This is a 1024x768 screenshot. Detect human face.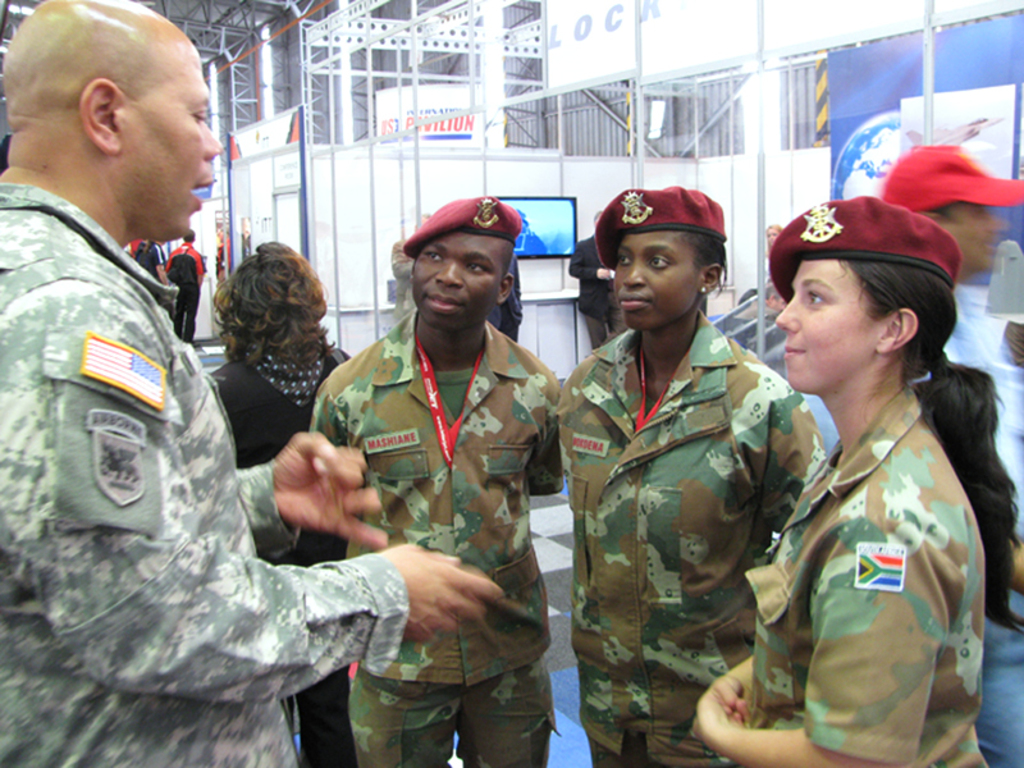
{"left": 408, "top": 234, "right": 515, "bottom": 326}.
